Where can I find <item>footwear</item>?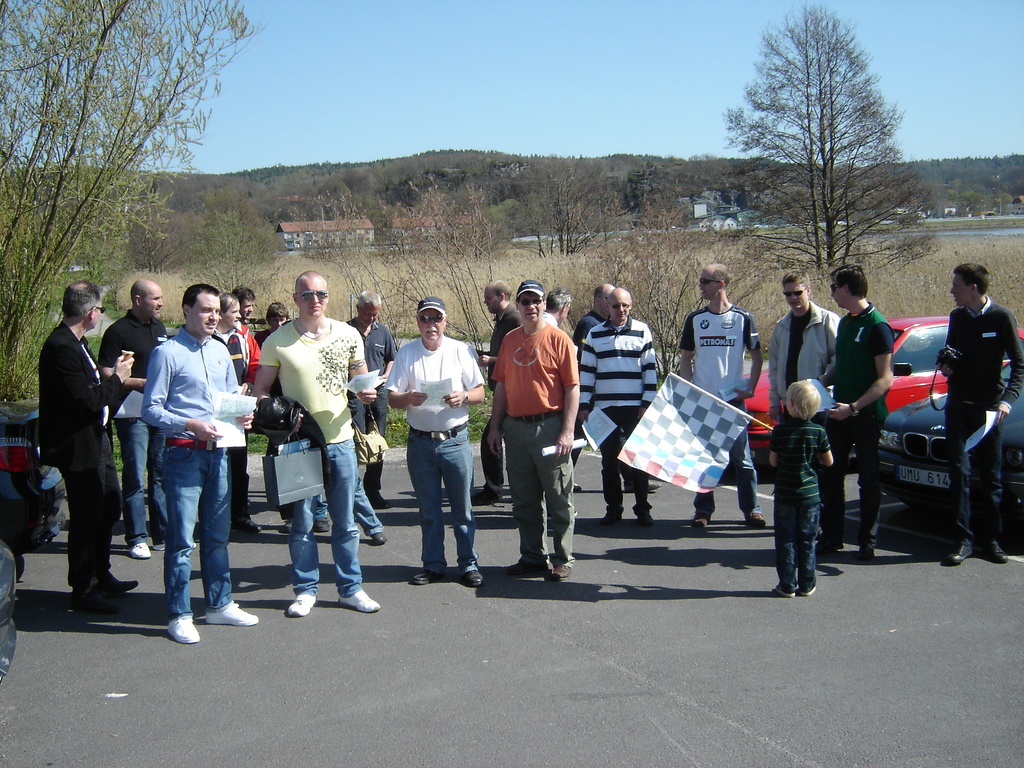
You can find it at box=[548, 510, 577, 518].
